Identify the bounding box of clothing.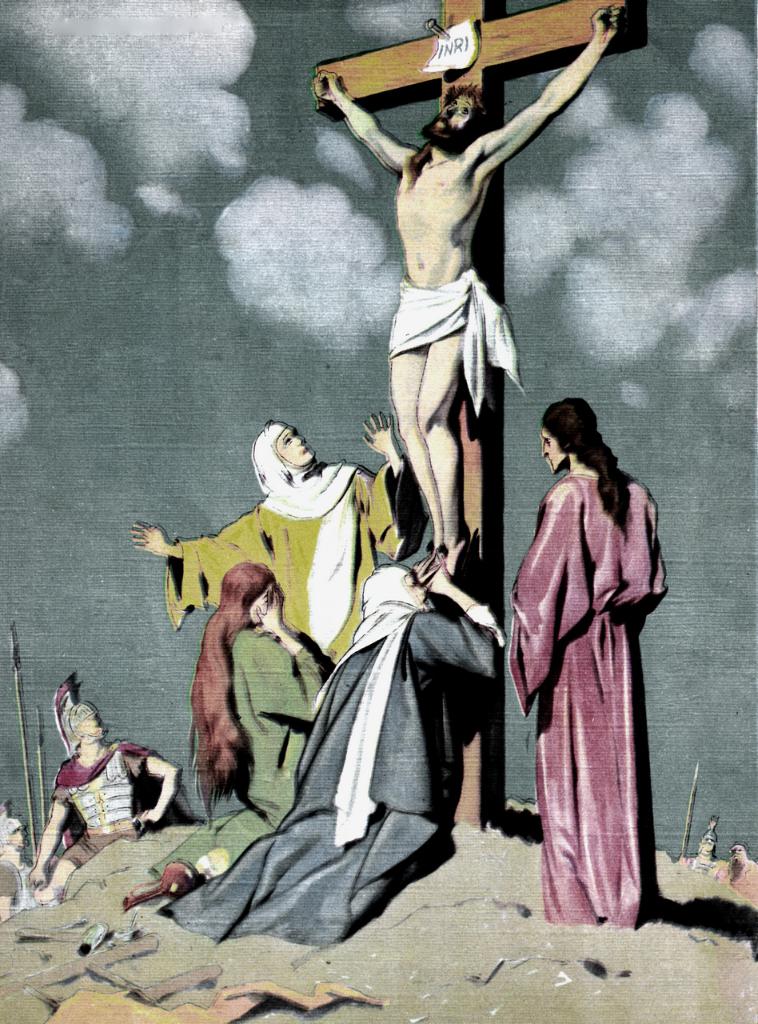
pyautogui.locateOnScreen(141, 621, 330, 882).
